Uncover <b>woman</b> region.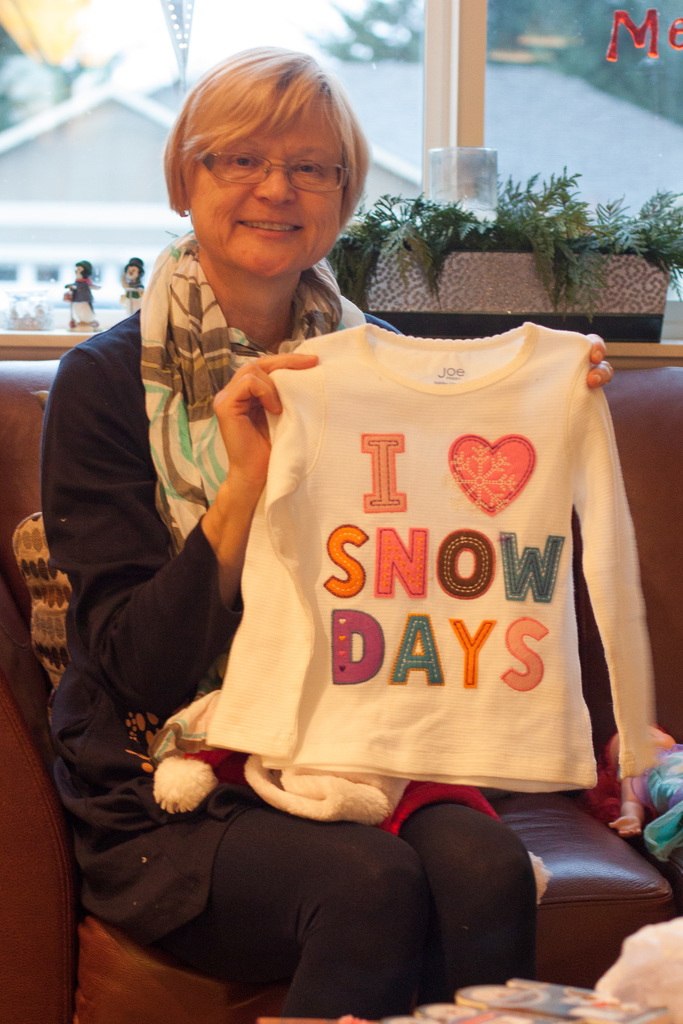
Uncovered: 83 88 634 993.
